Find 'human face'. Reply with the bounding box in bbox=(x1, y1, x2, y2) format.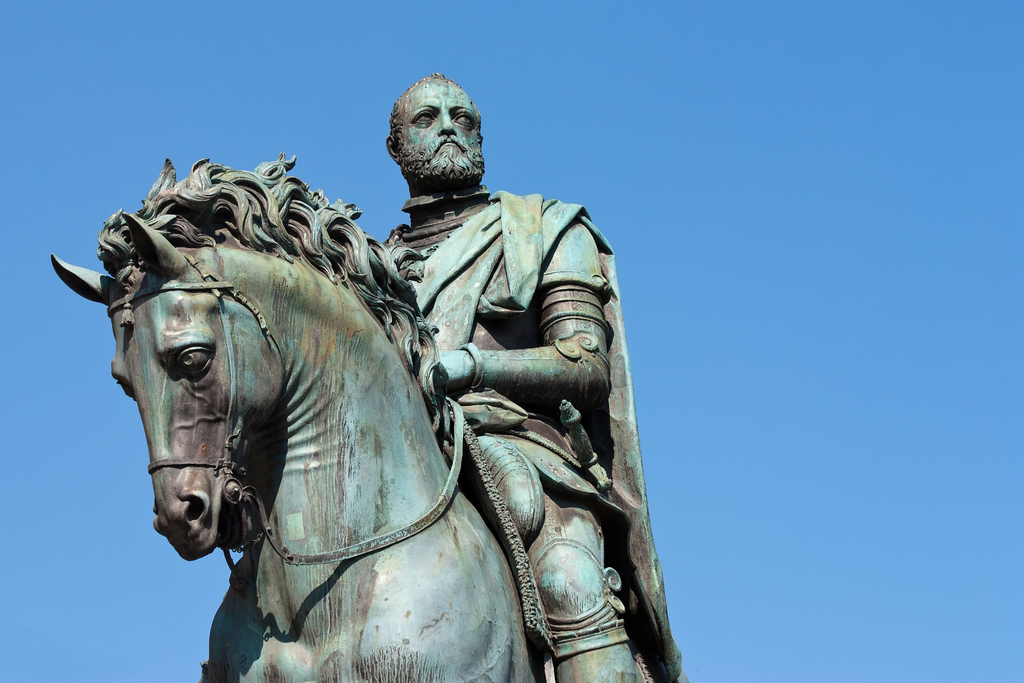
bbox=(400, 78, 481, 162).
